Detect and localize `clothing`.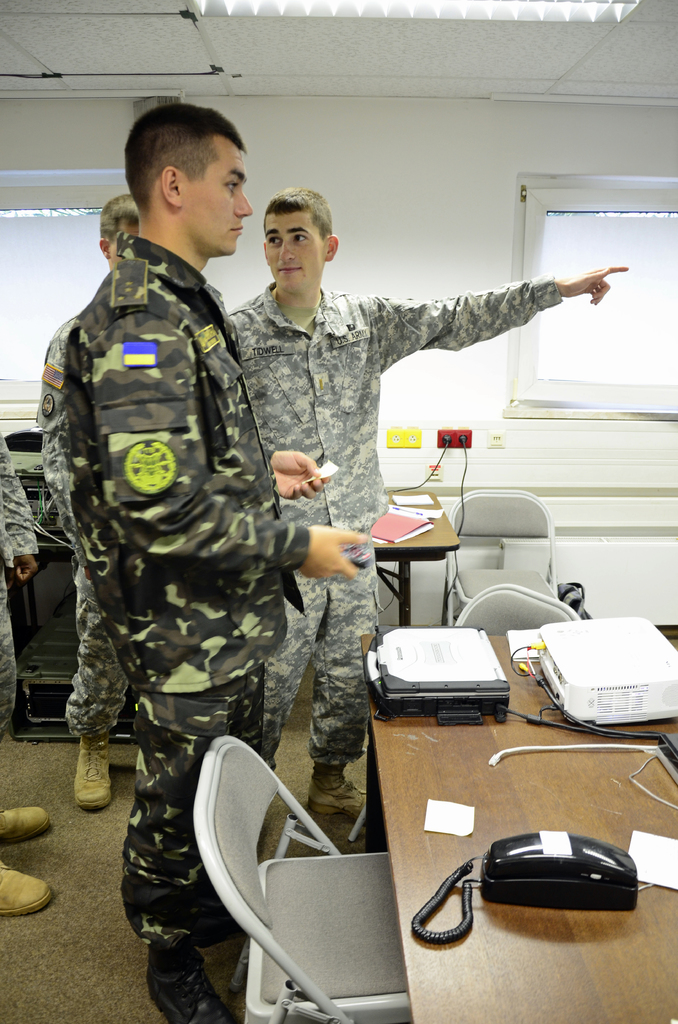
Localized at <box>68,243,335,965</box>.
